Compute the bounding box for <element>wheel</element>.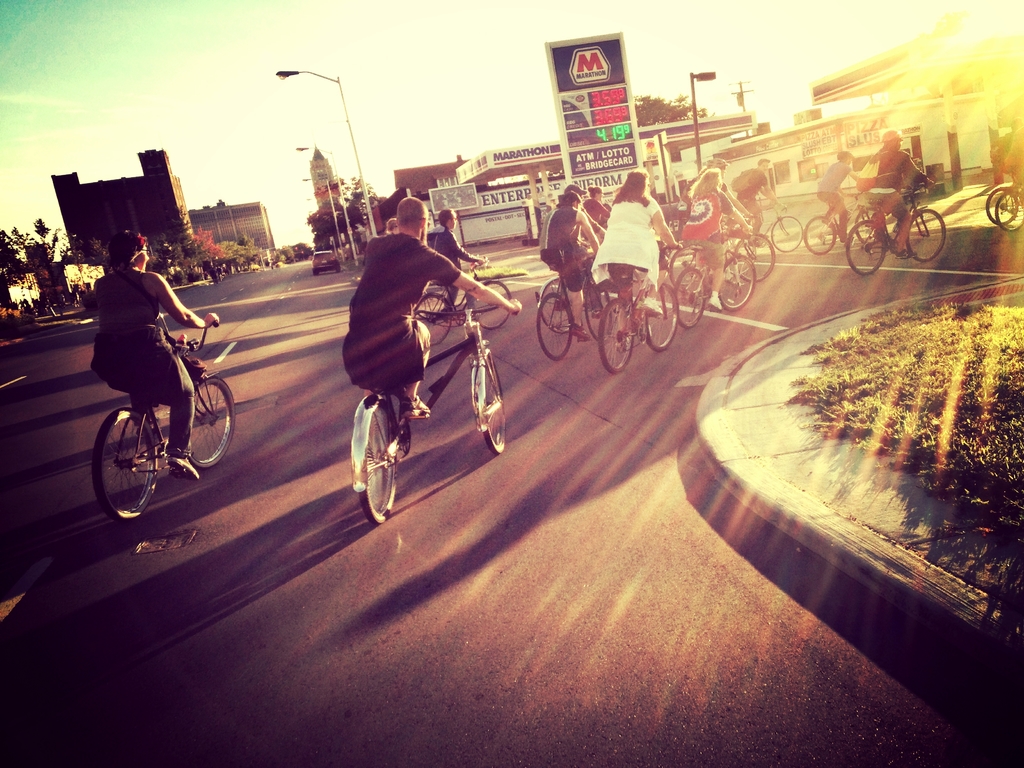
<box>538,280,575,329</box>.
